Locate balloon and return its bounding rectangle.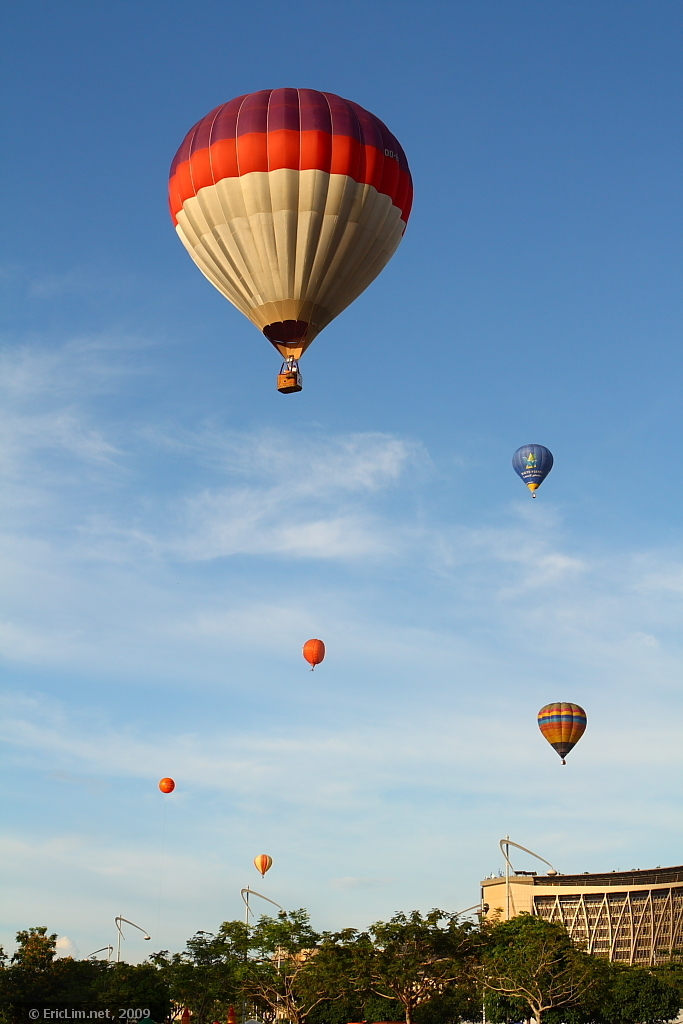
(x1=538, y1=697, x2=586, y2=754).
